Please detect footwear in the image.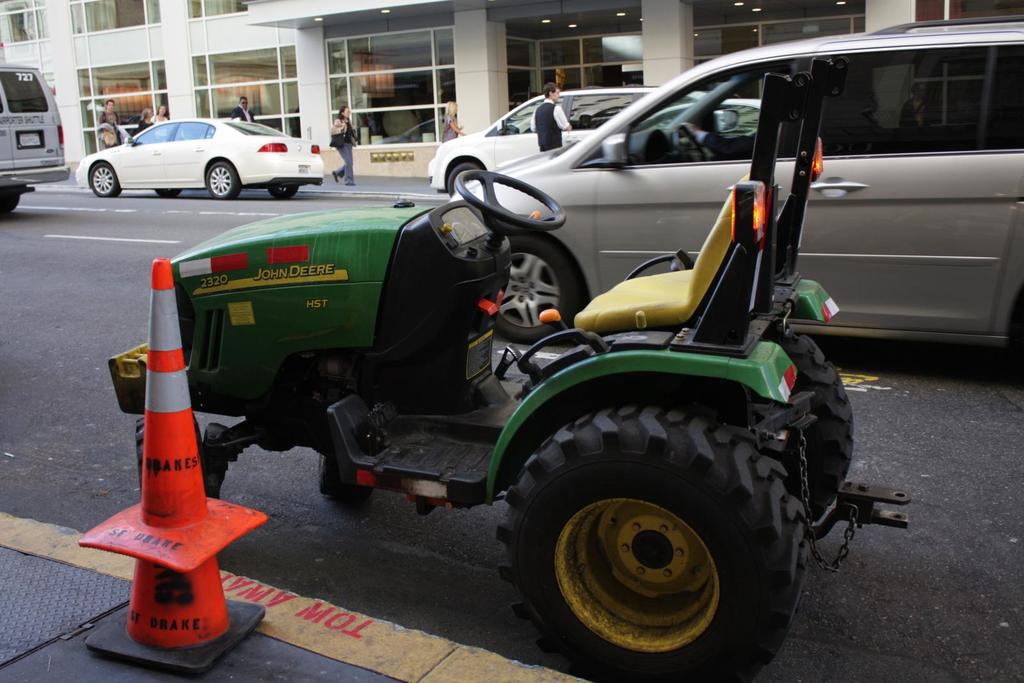
[330,169,339,184].
